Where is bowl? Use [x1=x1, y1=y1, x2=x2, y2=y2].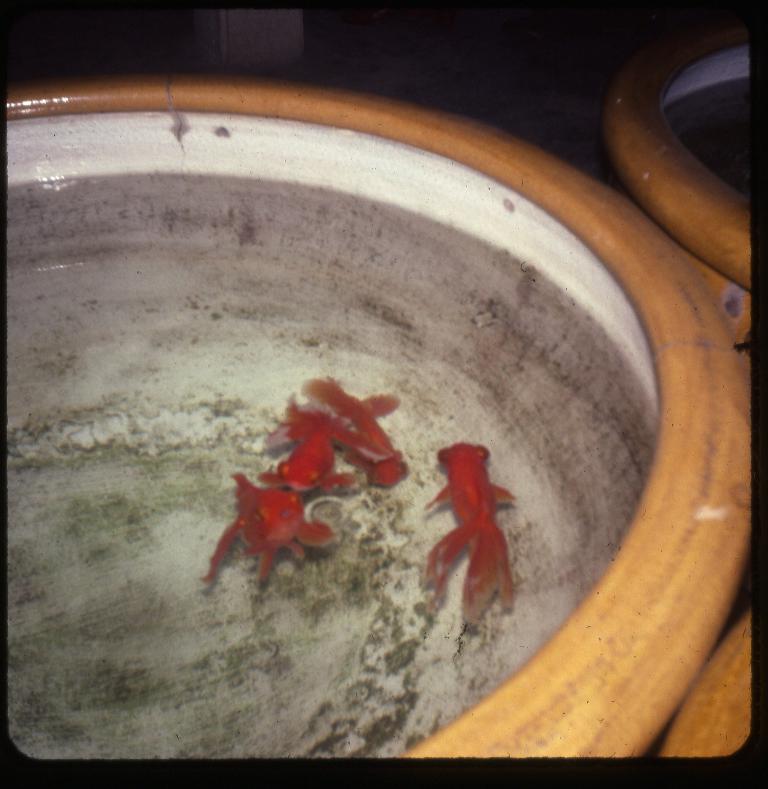
[x1=5, y1=68, x2=748, y2=755].
